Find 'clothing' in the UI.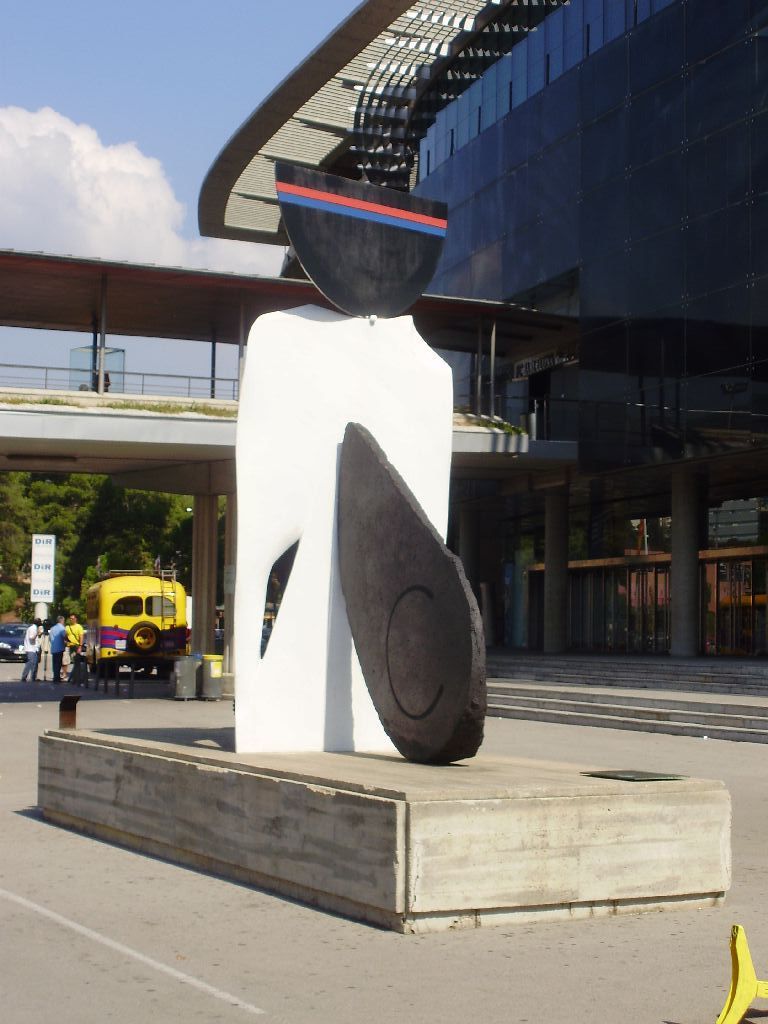
UI element at <bbox>48, 623, 64, 679</bbox>.
